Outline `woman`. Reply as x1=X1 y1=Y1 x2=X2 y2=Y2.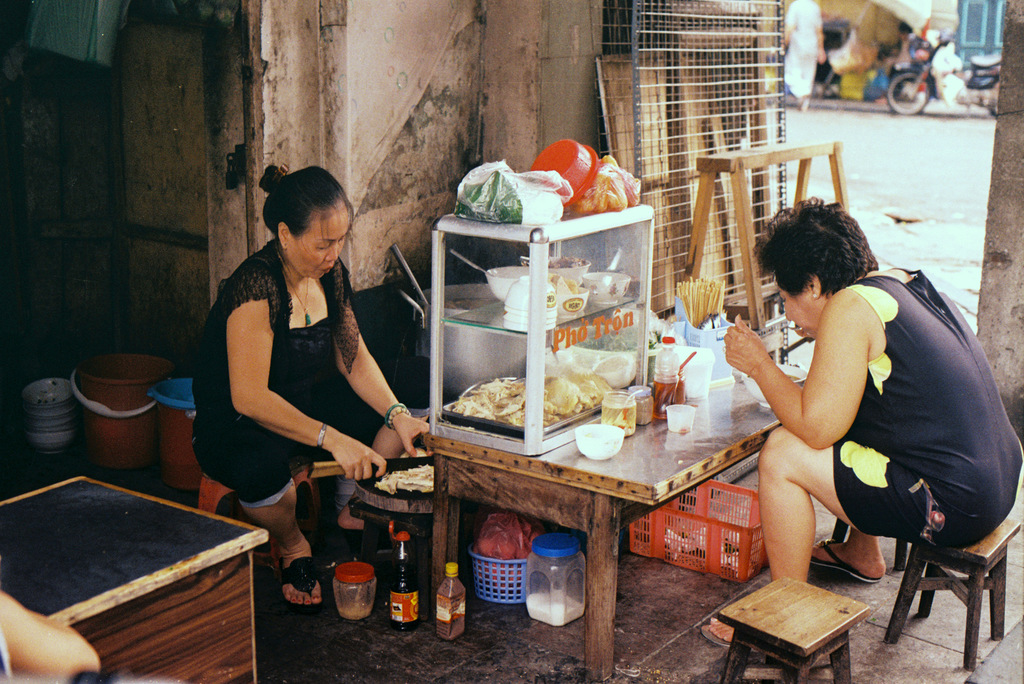
x1=701 y1=200 x2=1023 y2=651.
